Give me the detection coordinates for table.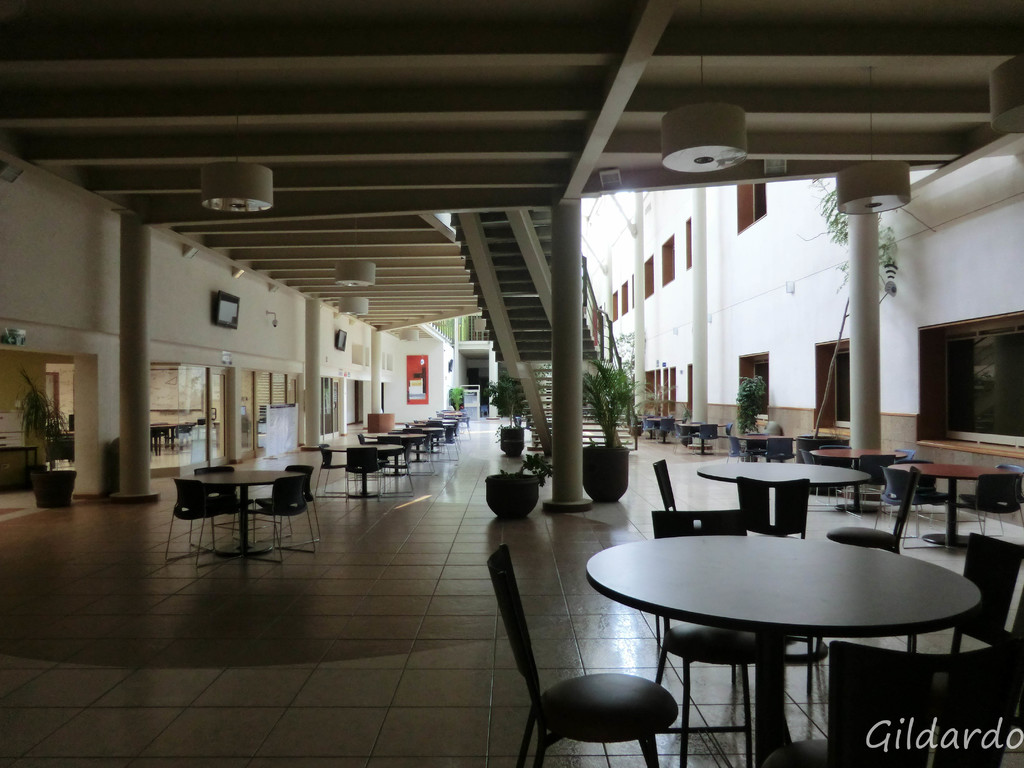
(576,535,983,767).
